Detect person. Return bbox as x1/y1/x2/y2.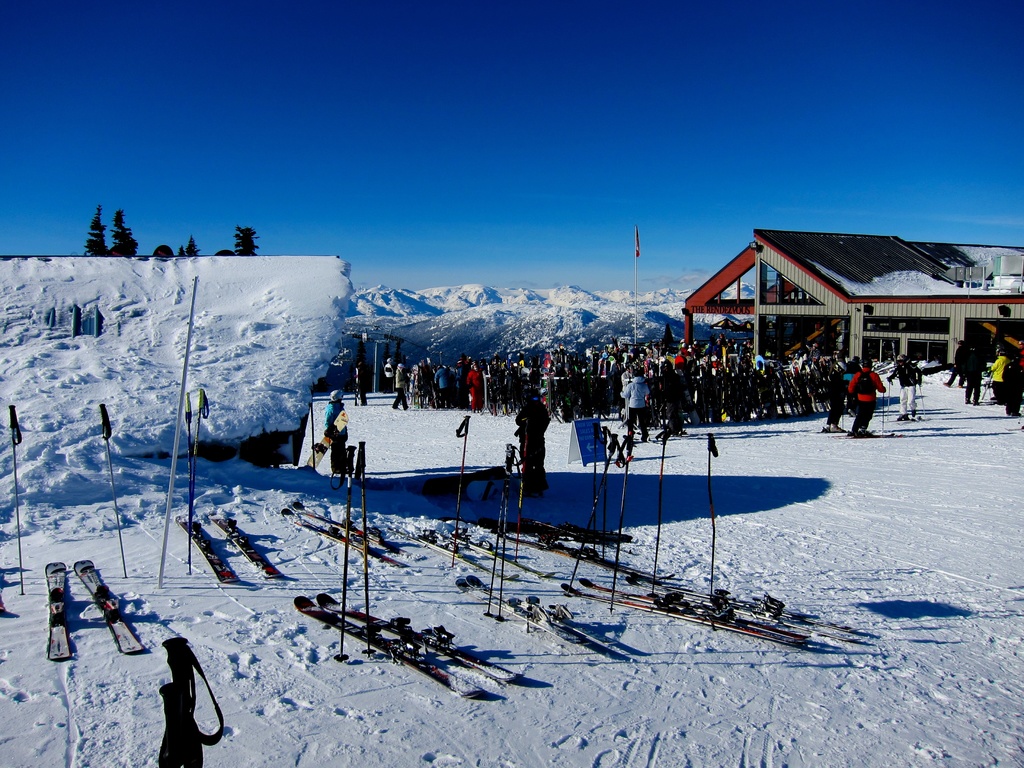
614/368/655/442.
